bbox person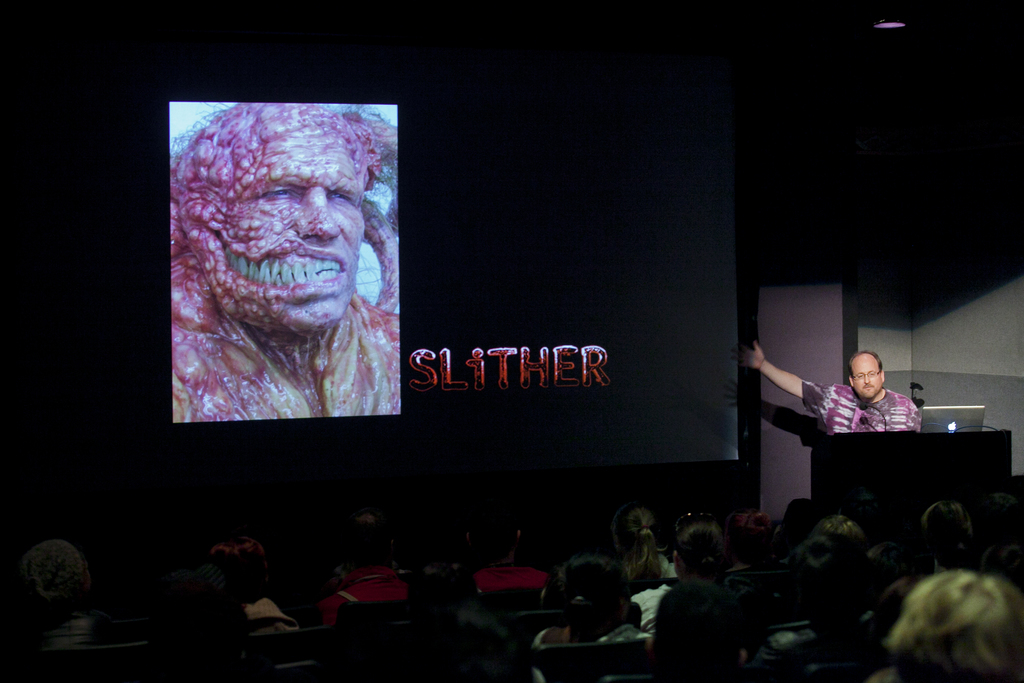
<bbox>729, 341, 922, 434</bbox>
